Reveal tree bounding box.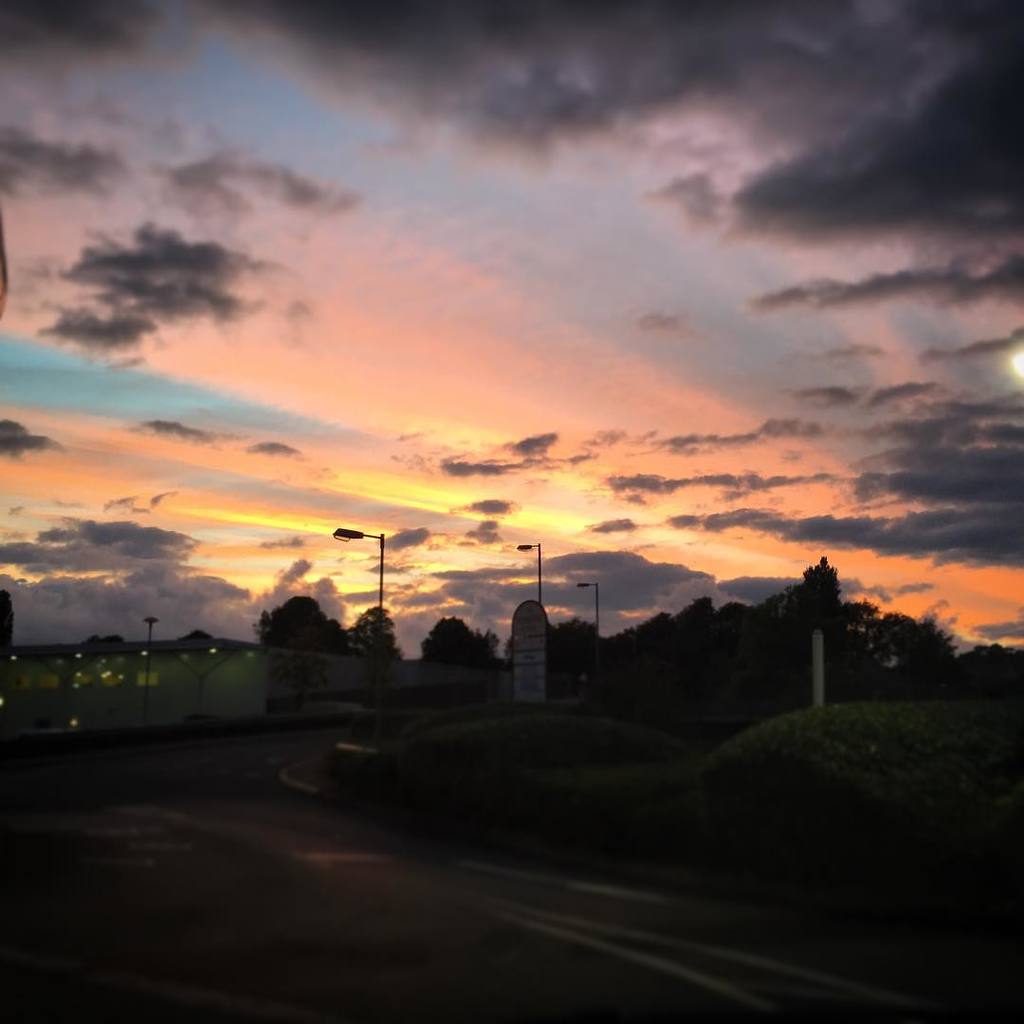
Revealed: 345/611/402/704.
